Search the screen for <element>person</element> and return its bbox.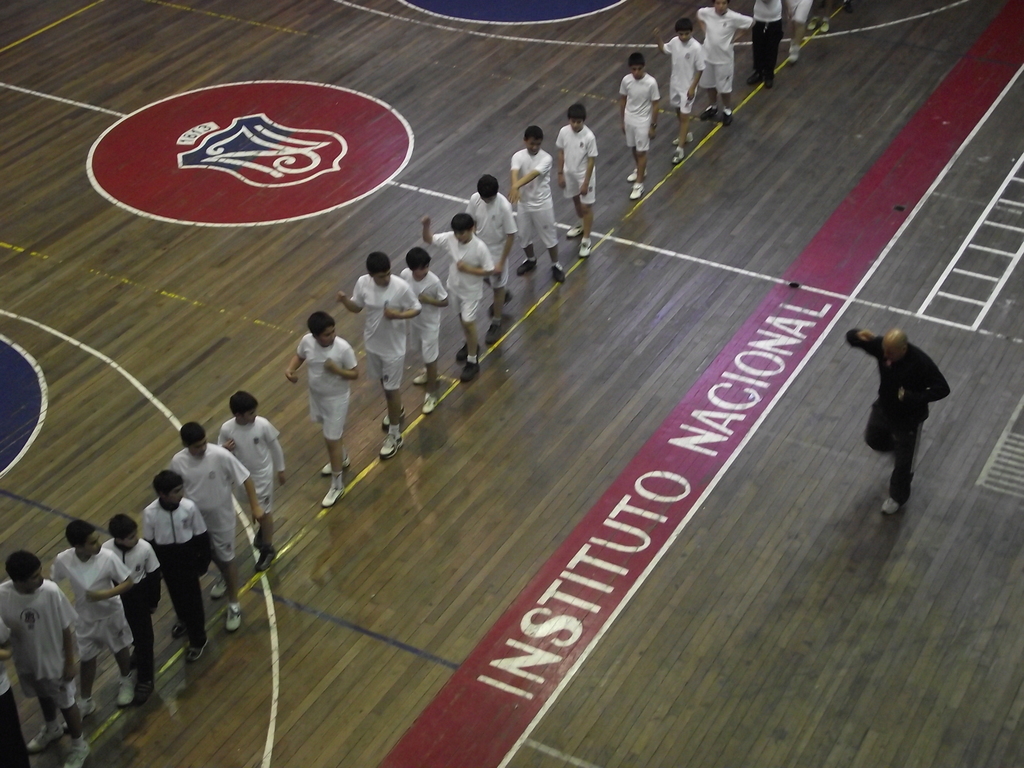
Found: left=558, top=104, right=602, bottom=246.
